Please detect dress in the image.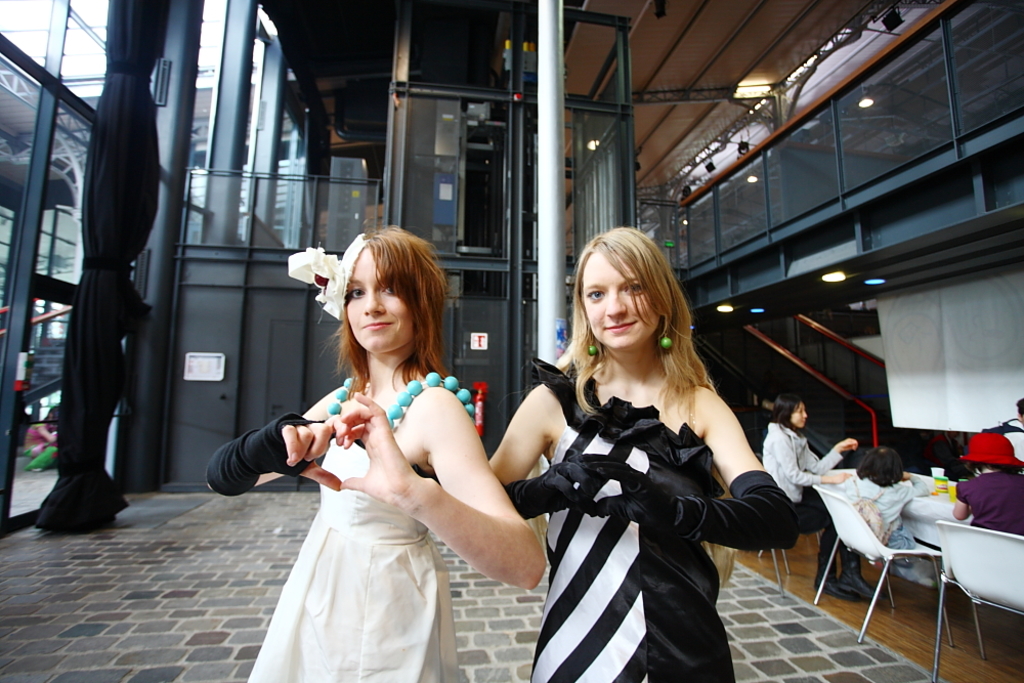
region(522, 353, 733, 682).
